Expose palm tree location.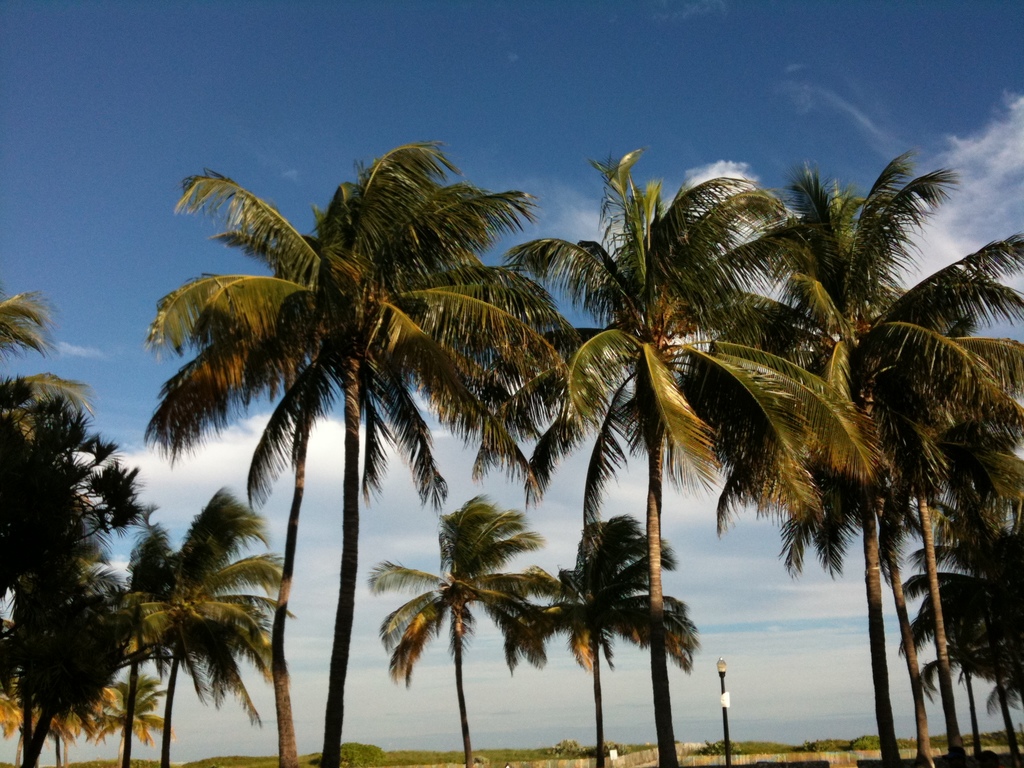
Exposed at [365, 497, 560, 767].
